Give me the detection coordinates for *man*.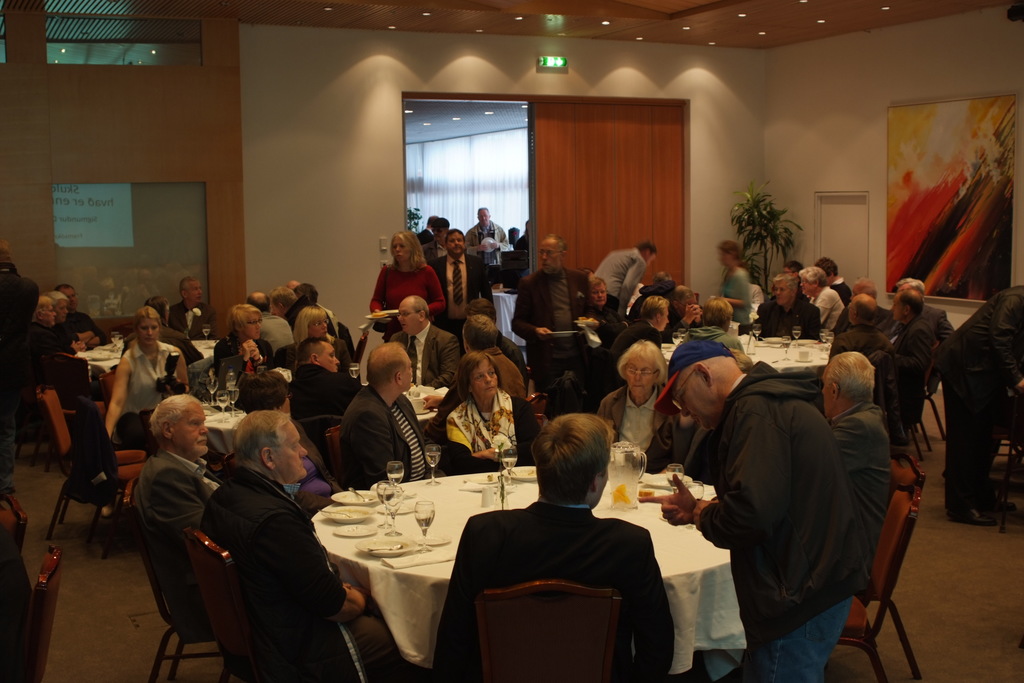
[left=0, top=240, right=39, bottom=493].
